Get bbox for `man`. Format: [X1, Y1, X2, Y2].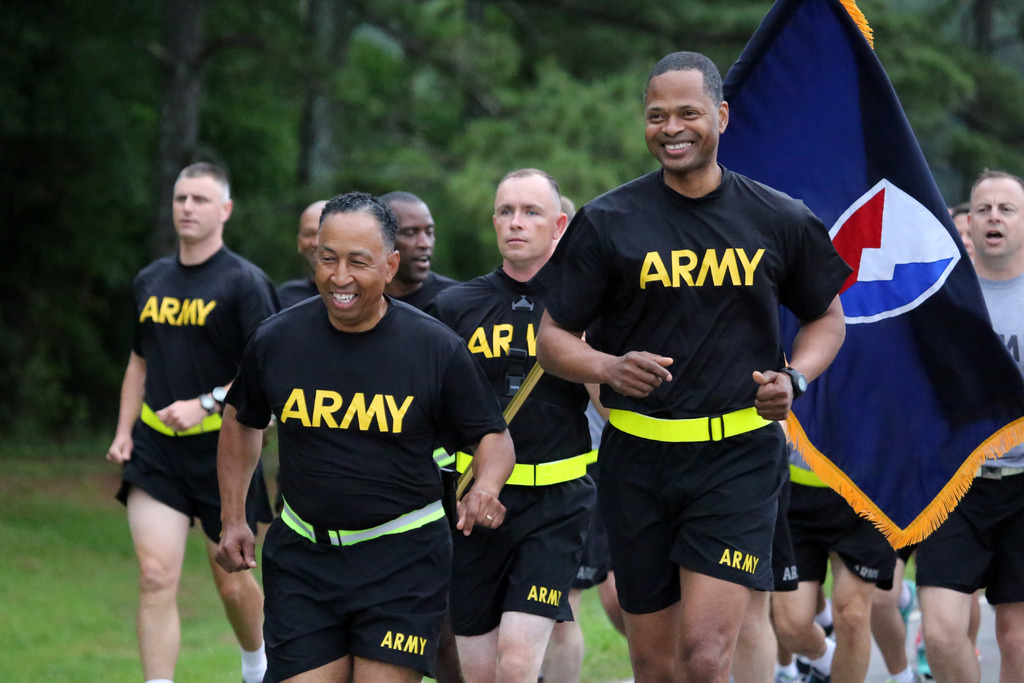
[424, 168, 604, 682].
